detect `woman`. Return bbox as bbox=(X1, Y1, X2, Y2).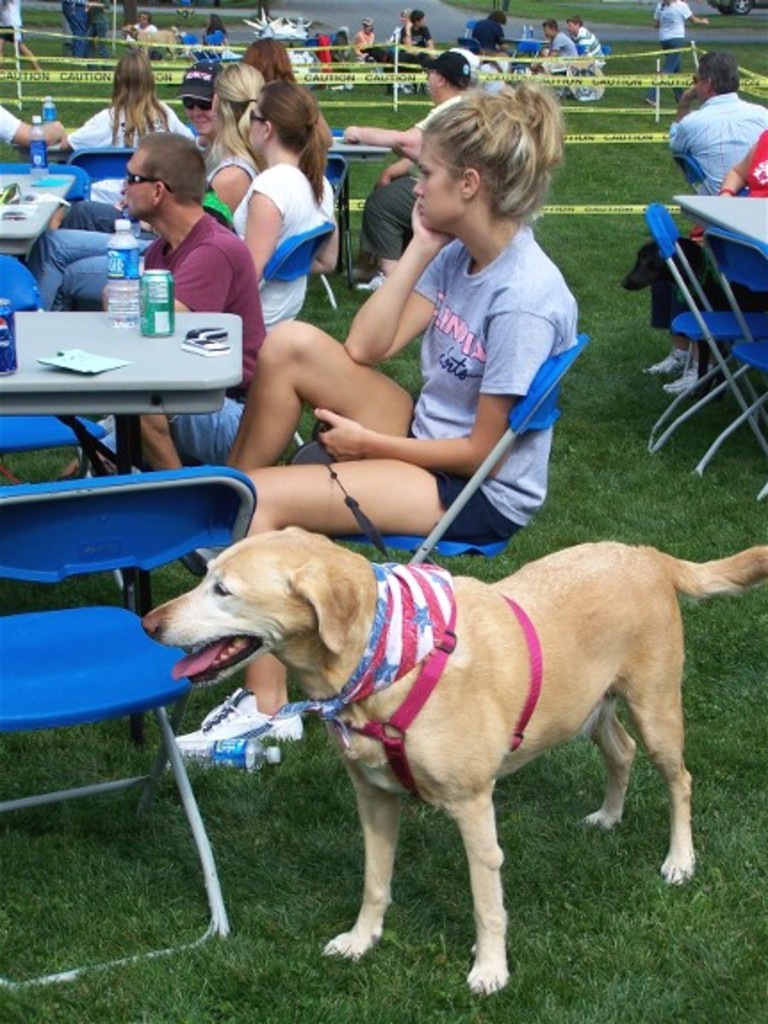
bbox=(64, 52, 198, 153).
